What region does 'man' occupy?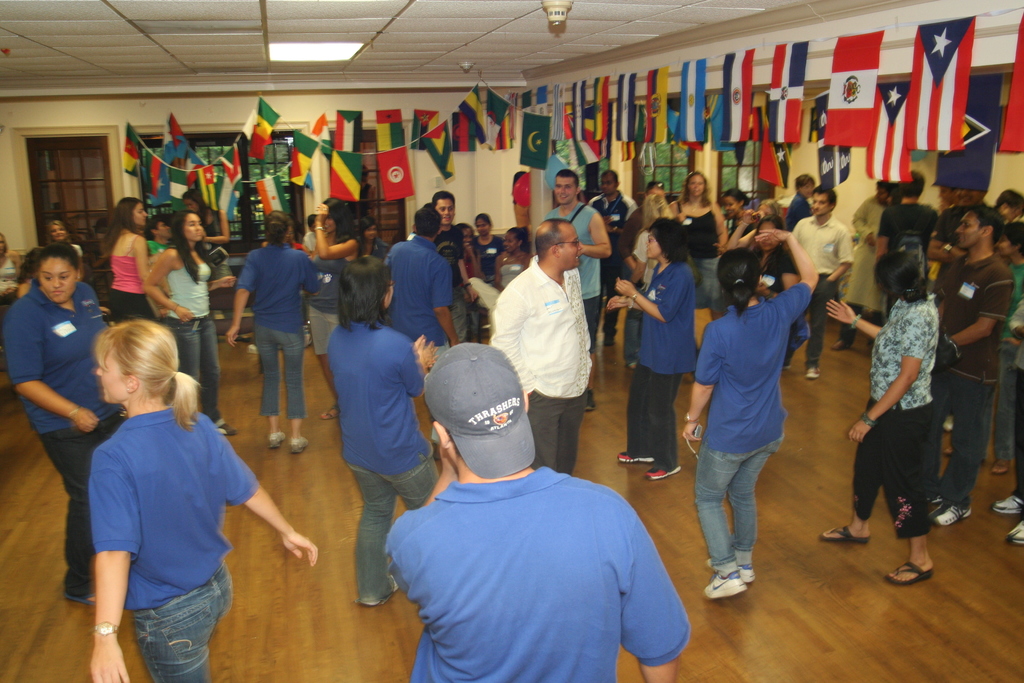
(540,168,614,420).
